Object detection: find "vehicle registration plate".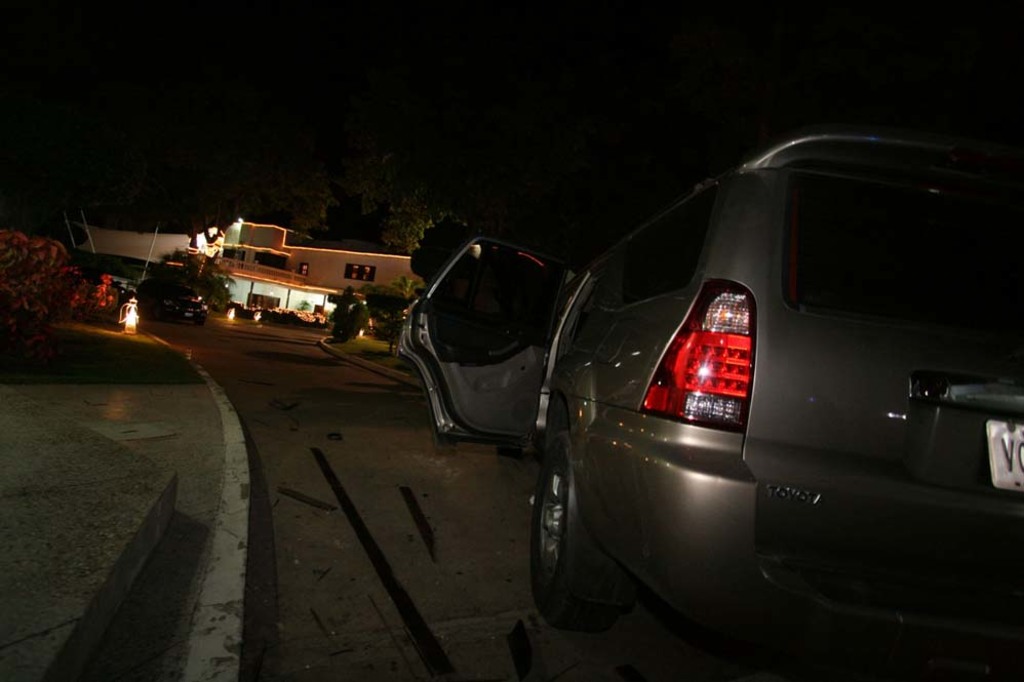
l=985, t=422, r=1023, b=489.
